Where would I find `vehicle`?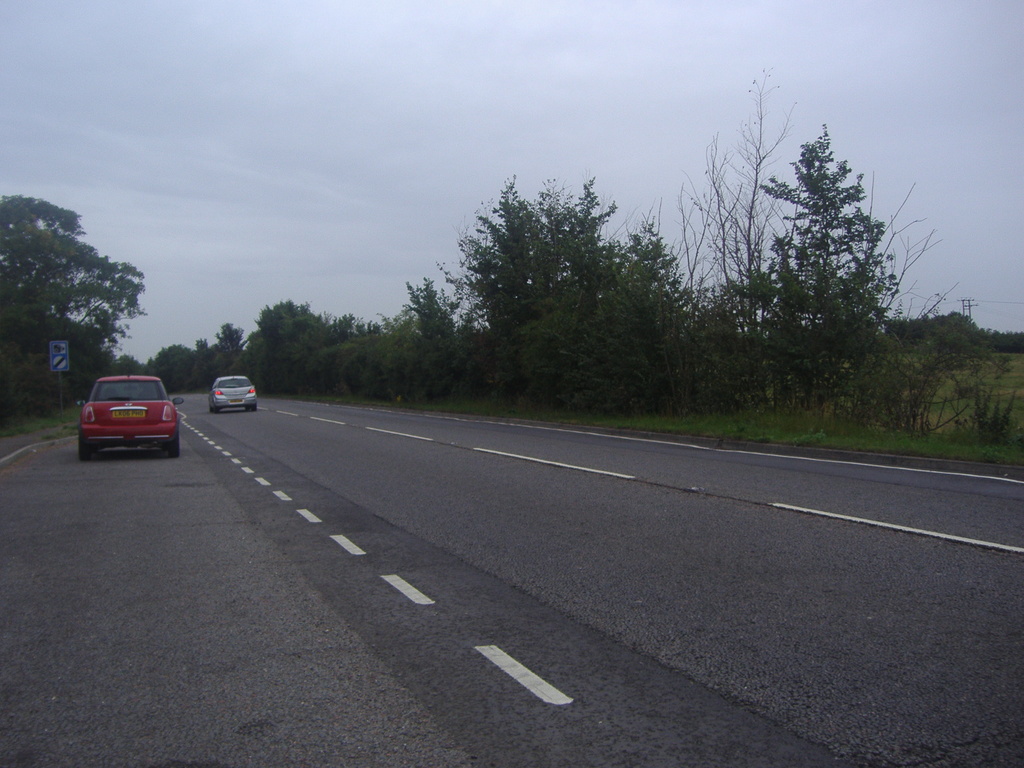
At locate(76, 371, 184, 461).
